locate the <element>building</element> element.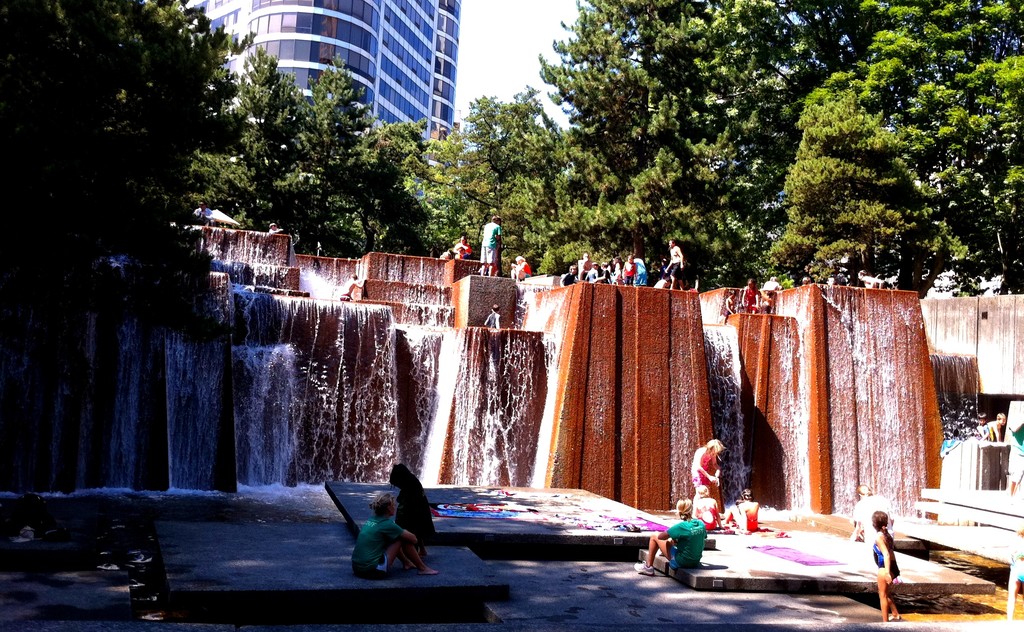
Element bbox: <box>184,0,462,216</box>.
